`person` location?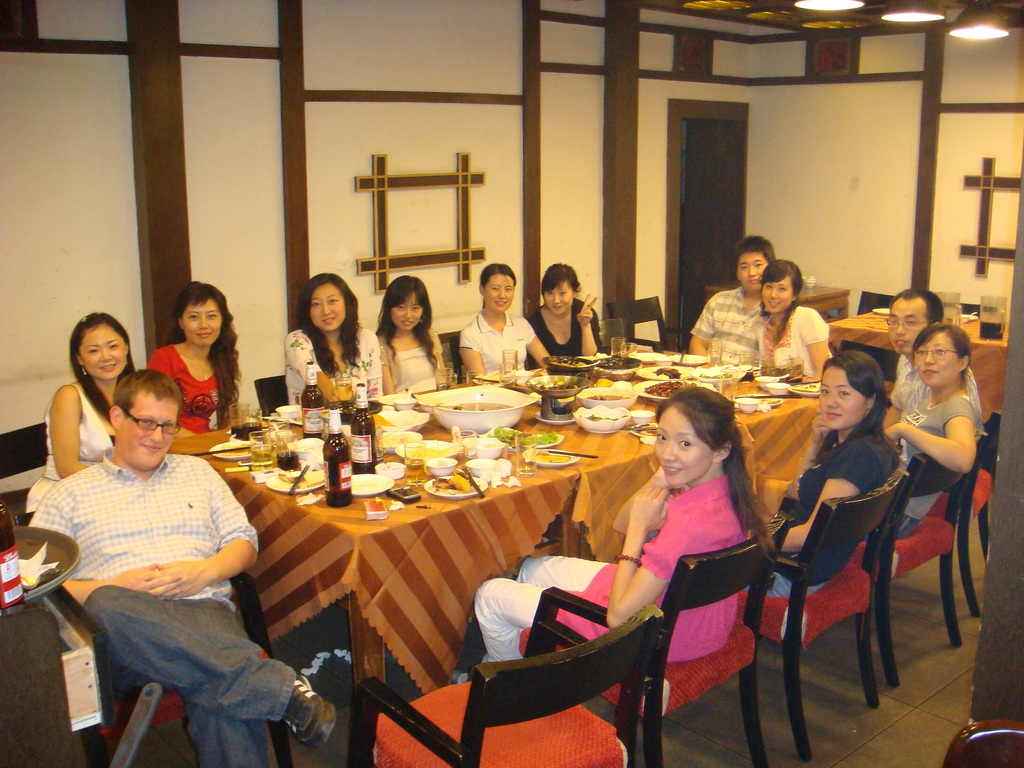
<box>691,239,777,371</box>
